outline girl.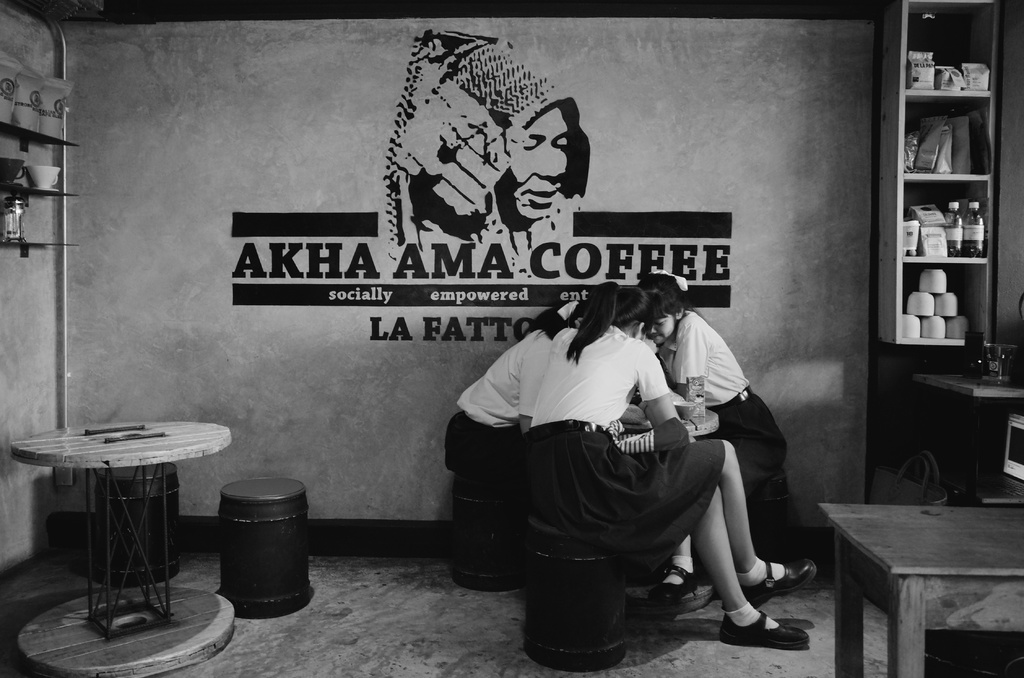
Outline: 645 270 801 560.
